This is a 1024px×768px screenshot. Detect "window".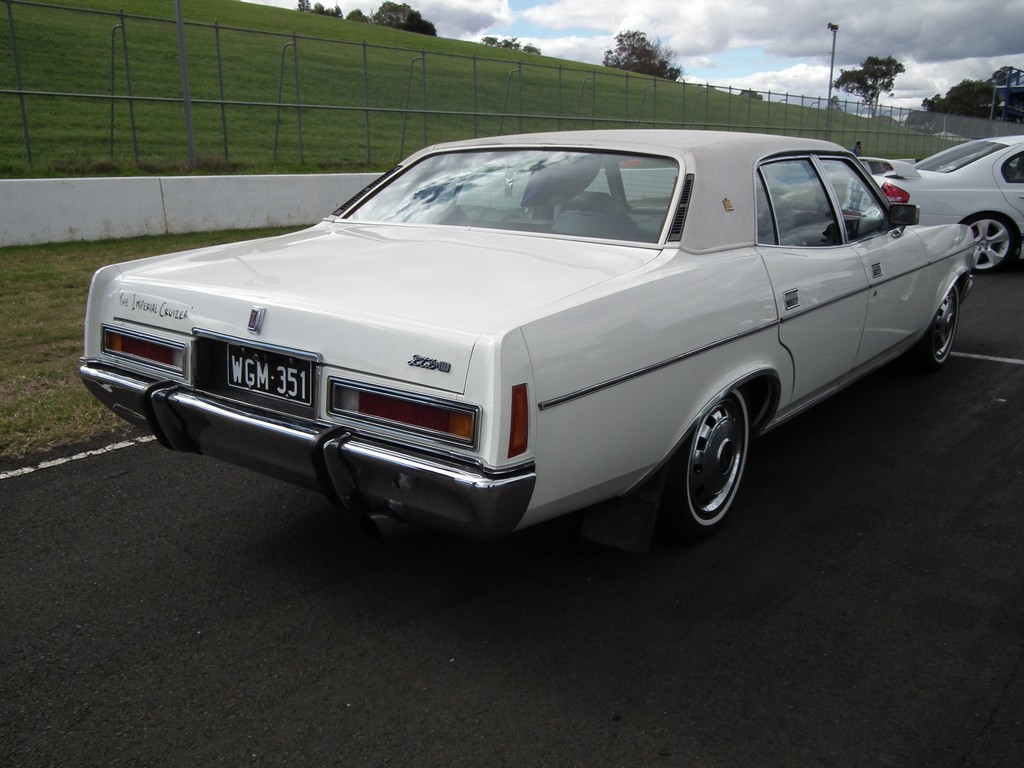
BBox(756, 158, 840, 241).
